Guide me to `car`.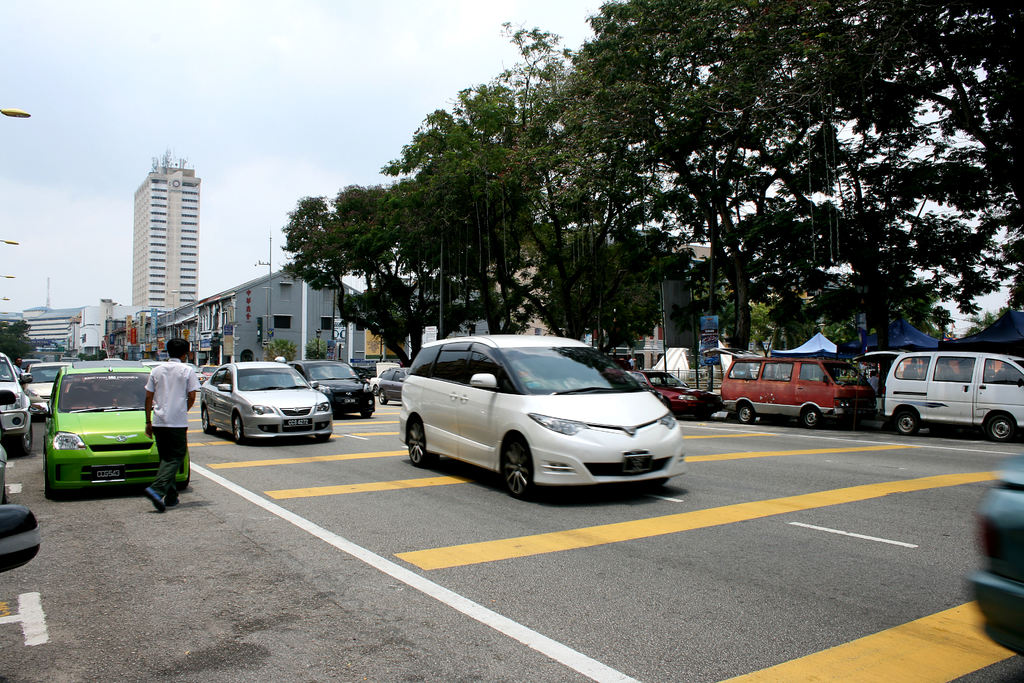
Guidance: 960/445/1023/661.
